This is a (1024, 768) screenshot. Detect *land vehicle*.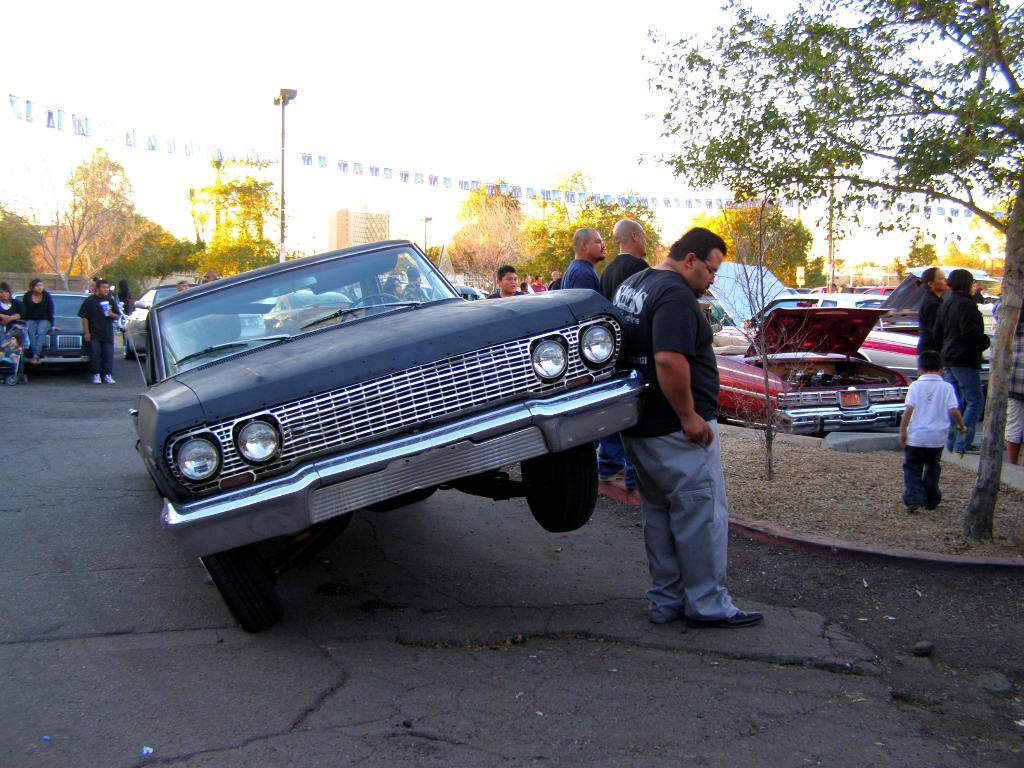
crop(237, 311, 269, 341).
